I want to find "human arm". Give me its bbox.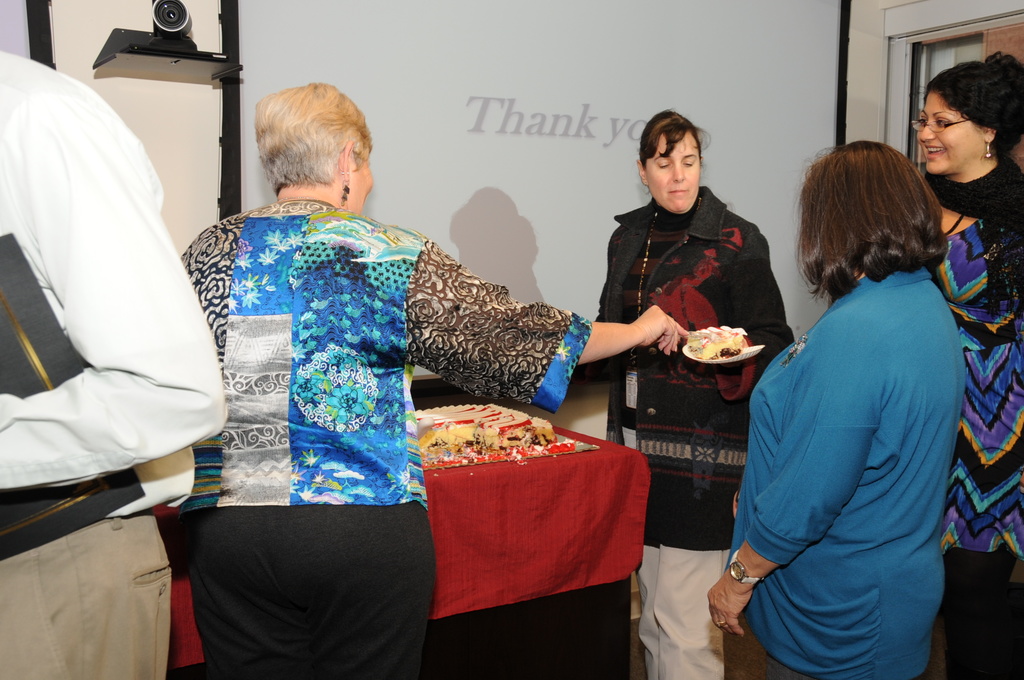
region(0, 74, 229, 490).
